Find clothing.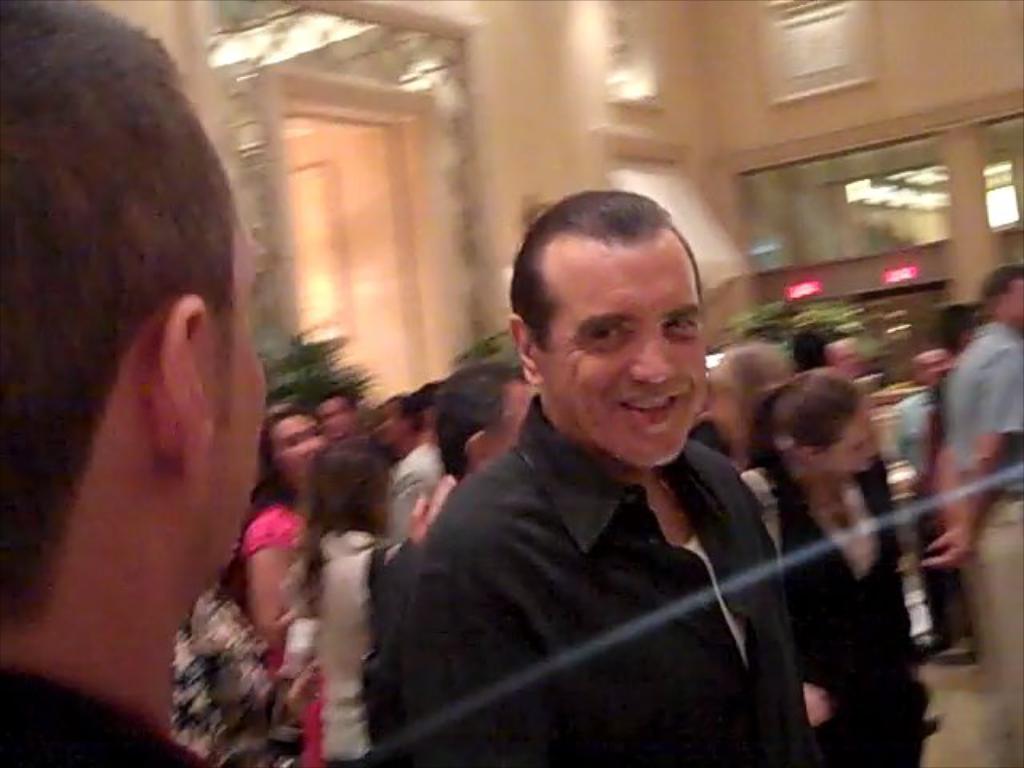
384, 443, 445, 550.
